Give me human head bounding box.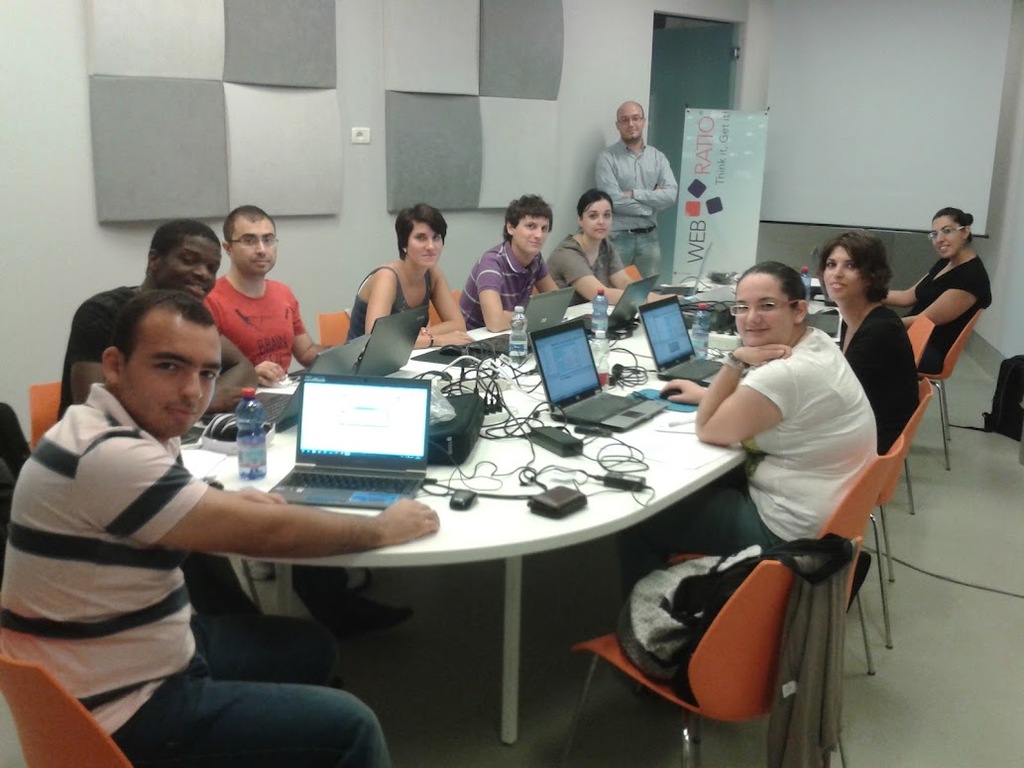
579/191/611/240.
